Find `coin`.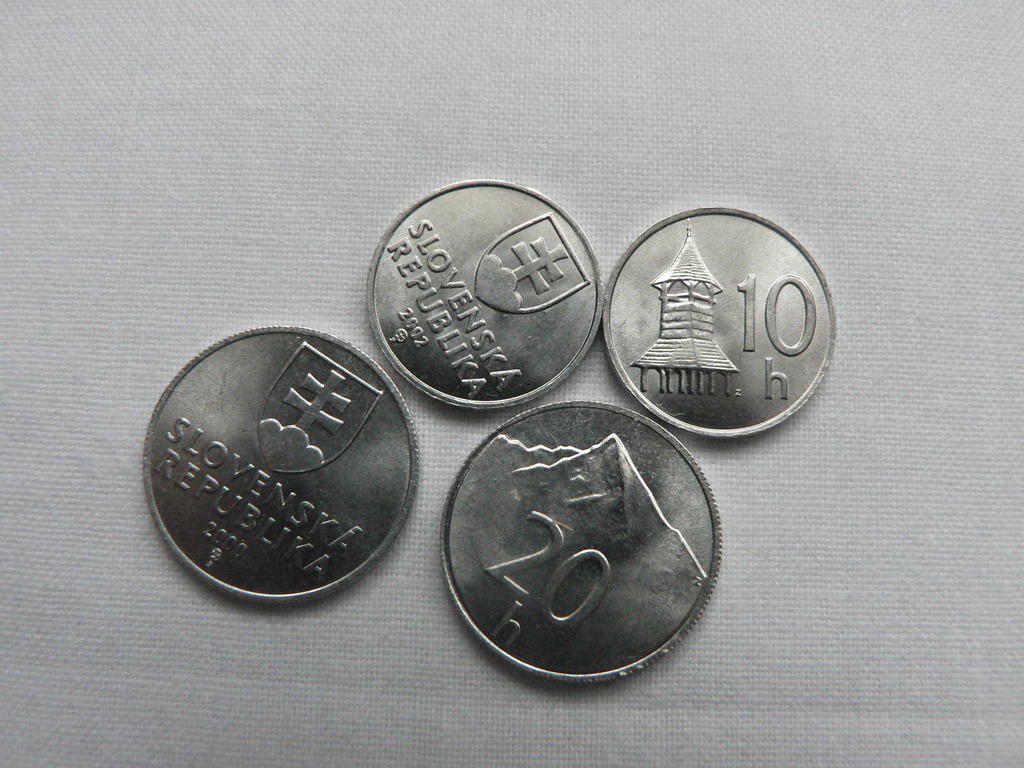
locate(143, 318, 426, 605).
